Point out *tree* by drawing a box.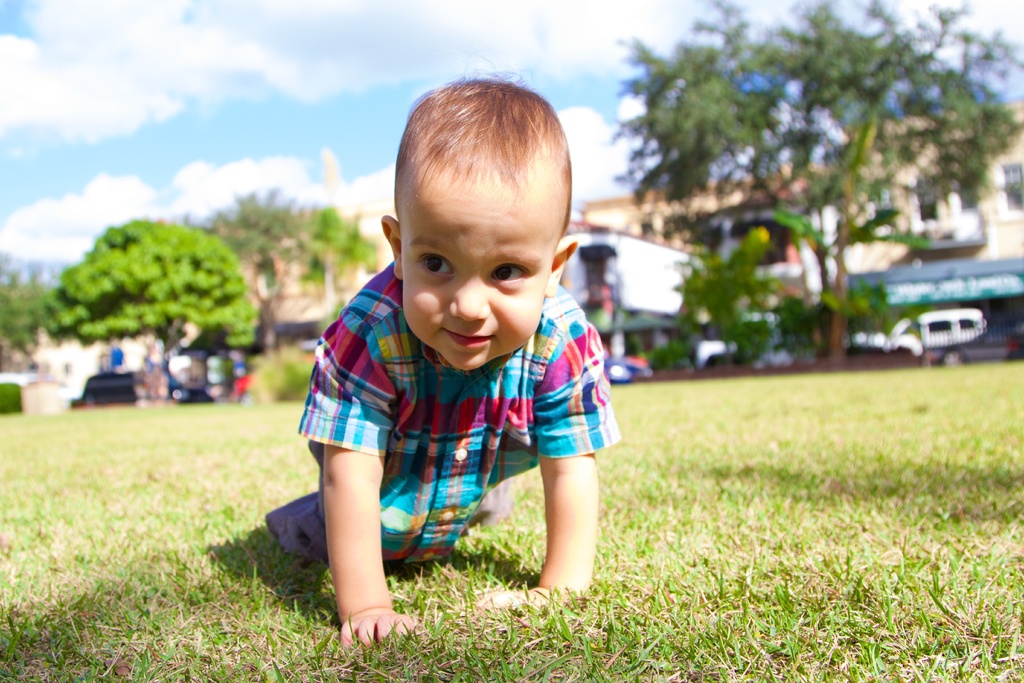
[285,199,381,279].
